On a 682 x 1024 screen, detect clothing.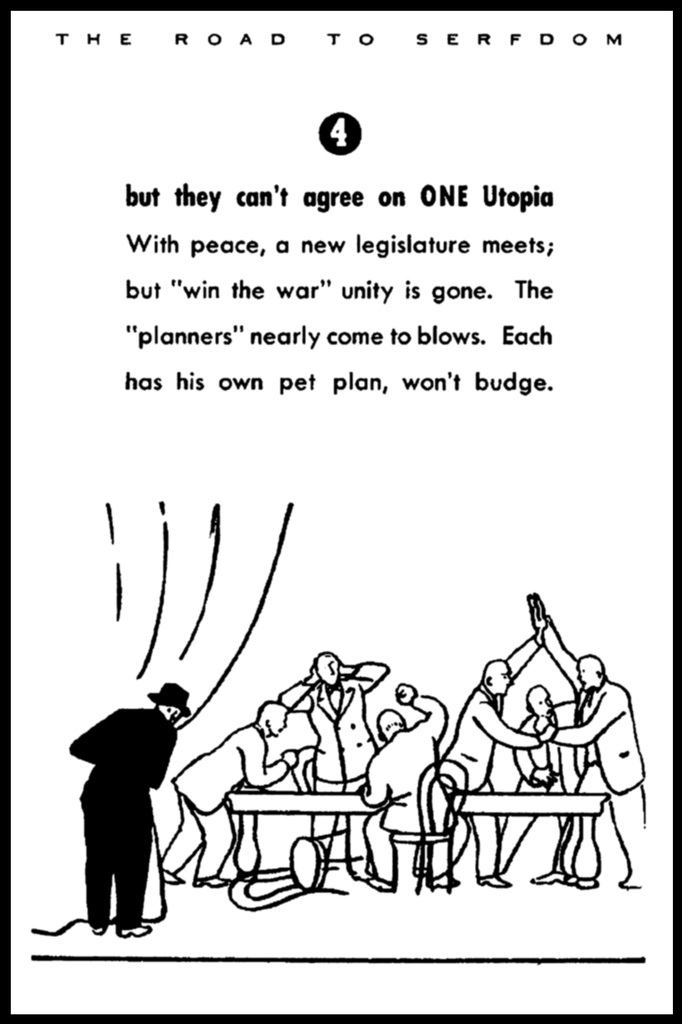
<bbox>63, 689, 184, 932</bbox>.
